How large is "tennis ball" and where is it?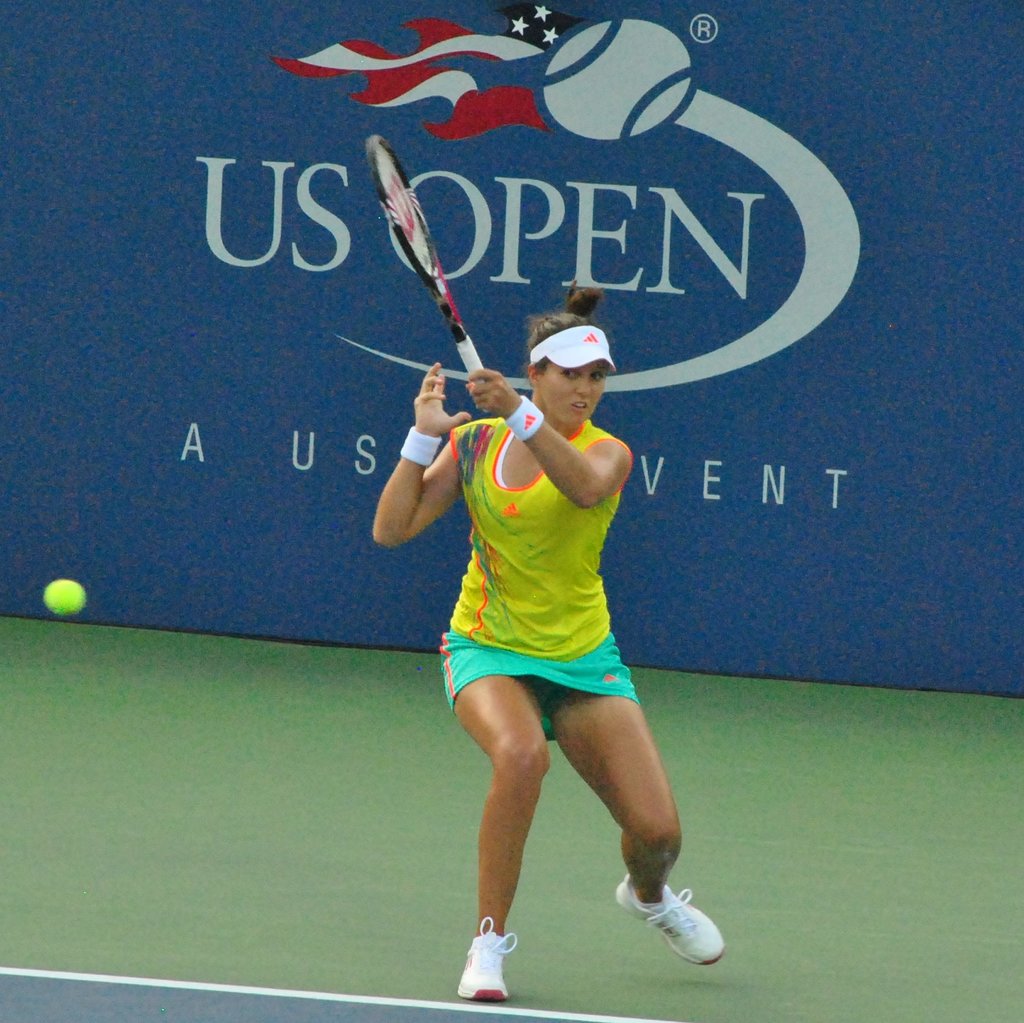
Bounding box: 45/582/83/619.
